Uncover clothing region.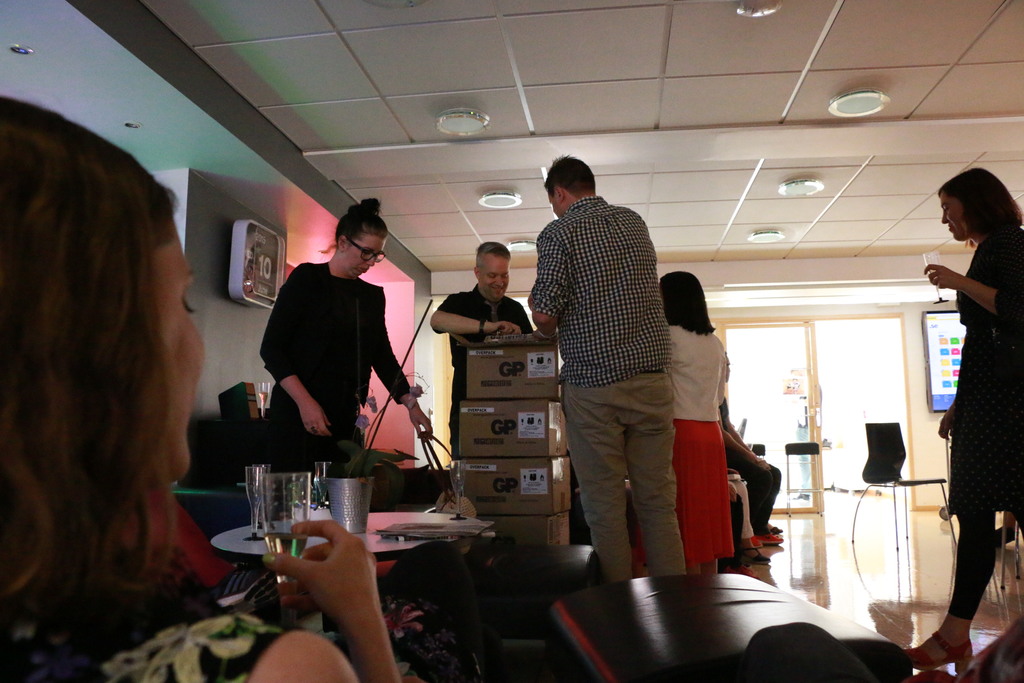
Uncovered: 440 292 536 458.
